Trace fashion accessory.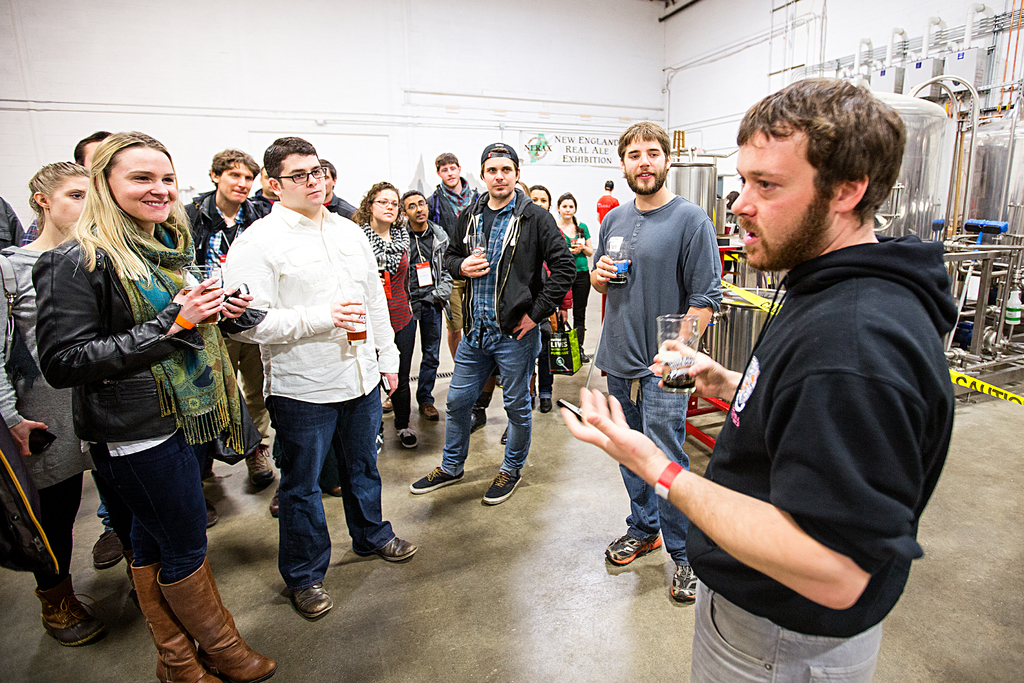
Traced to <region>481, 140, 520, 164</region>.
